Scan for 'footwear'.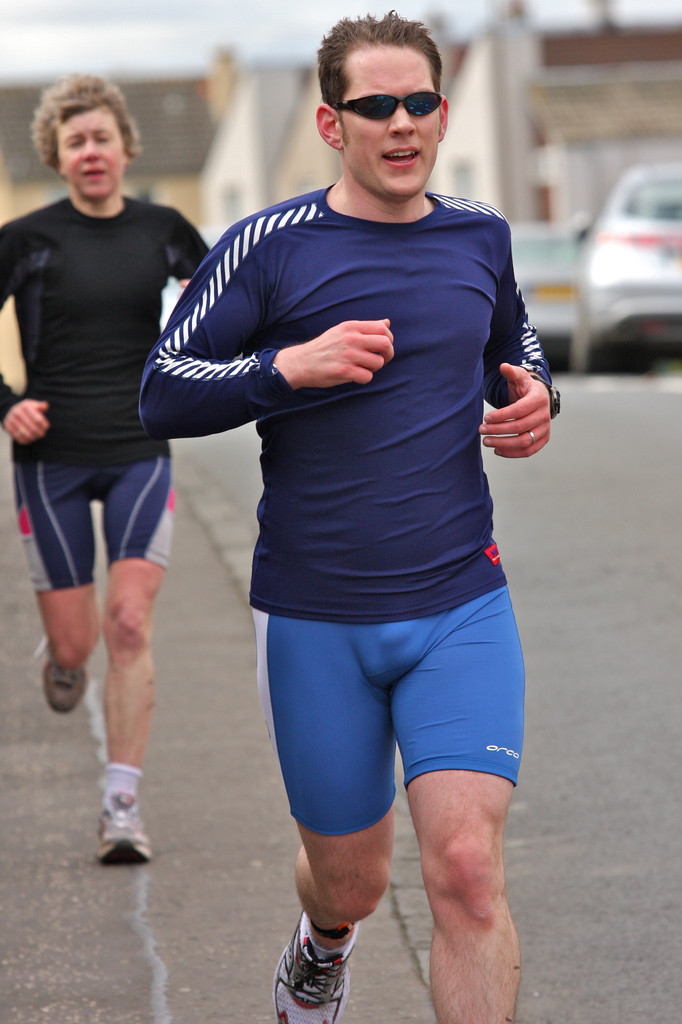
Scan result: BBox(94, 788, 148, 867).
